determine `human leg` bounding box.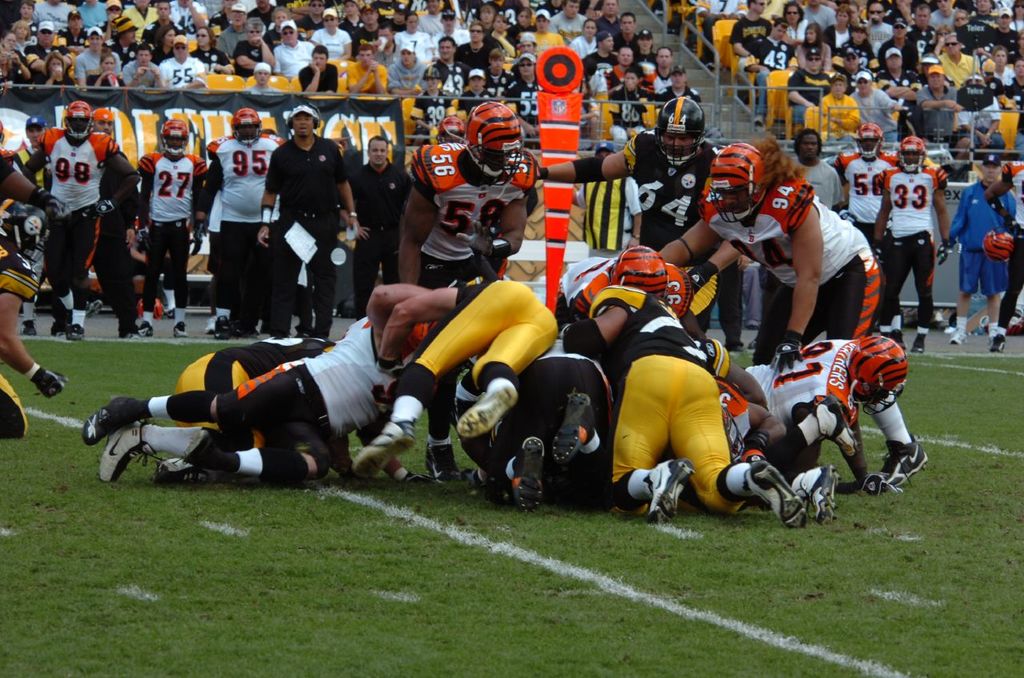
Determined: 98,352,259,478.
